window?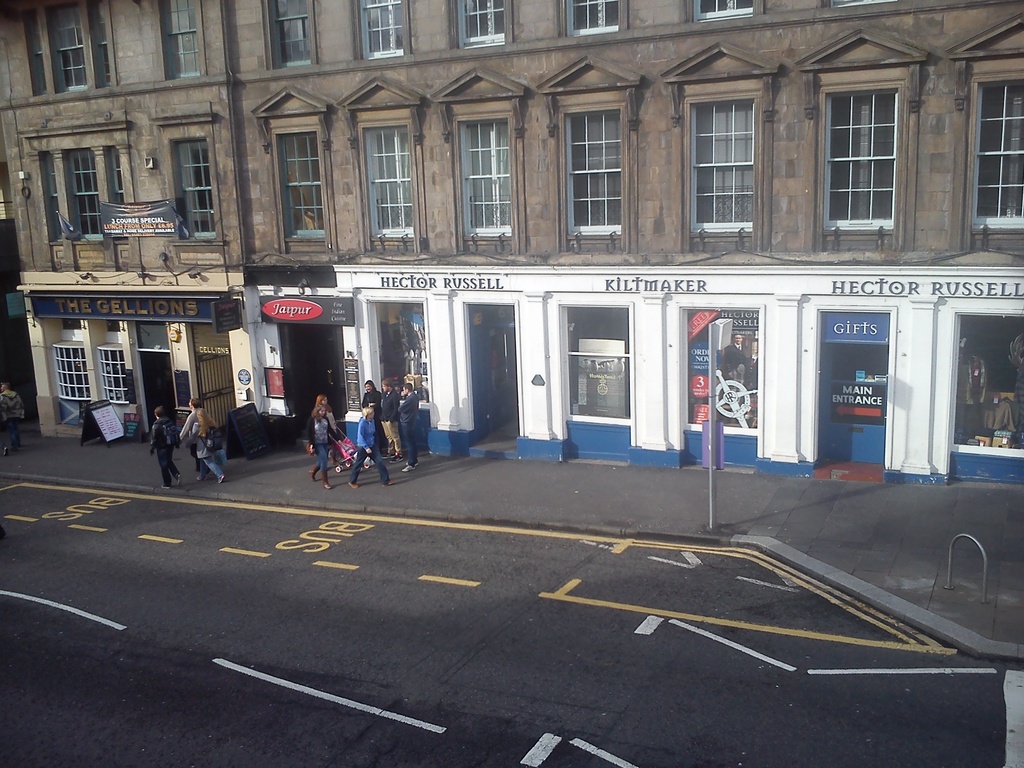
36, 158, 62, 239
